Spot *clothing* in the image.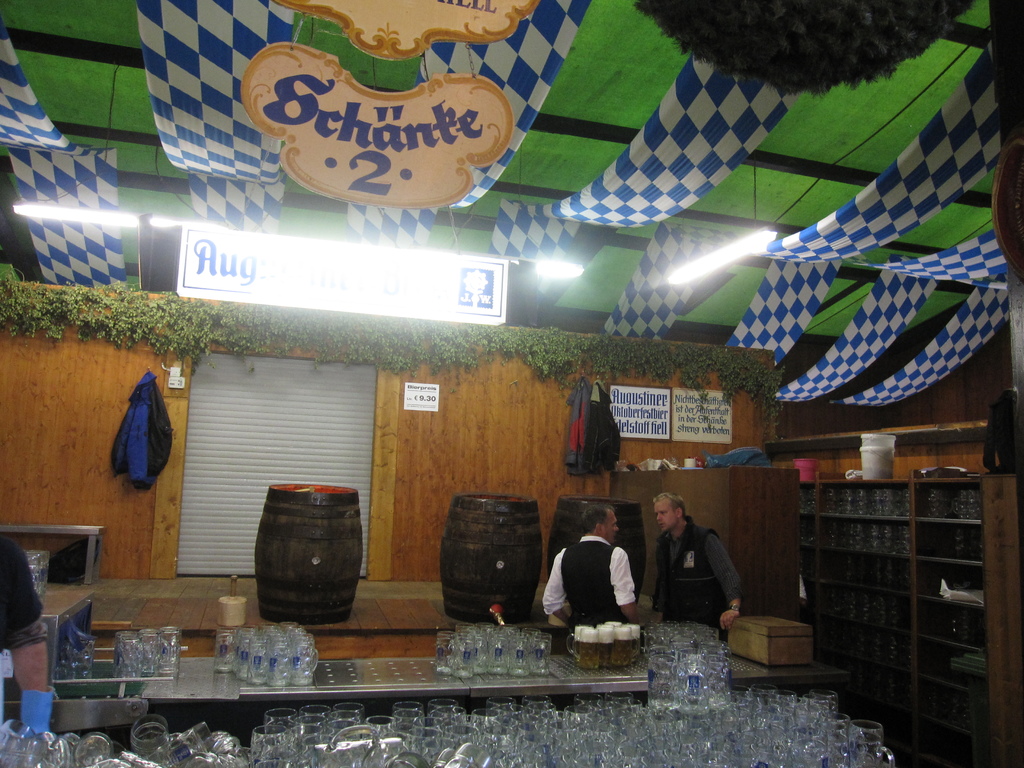
*clothing* found at x1=0, y1=536, x2=49, y2=714.
